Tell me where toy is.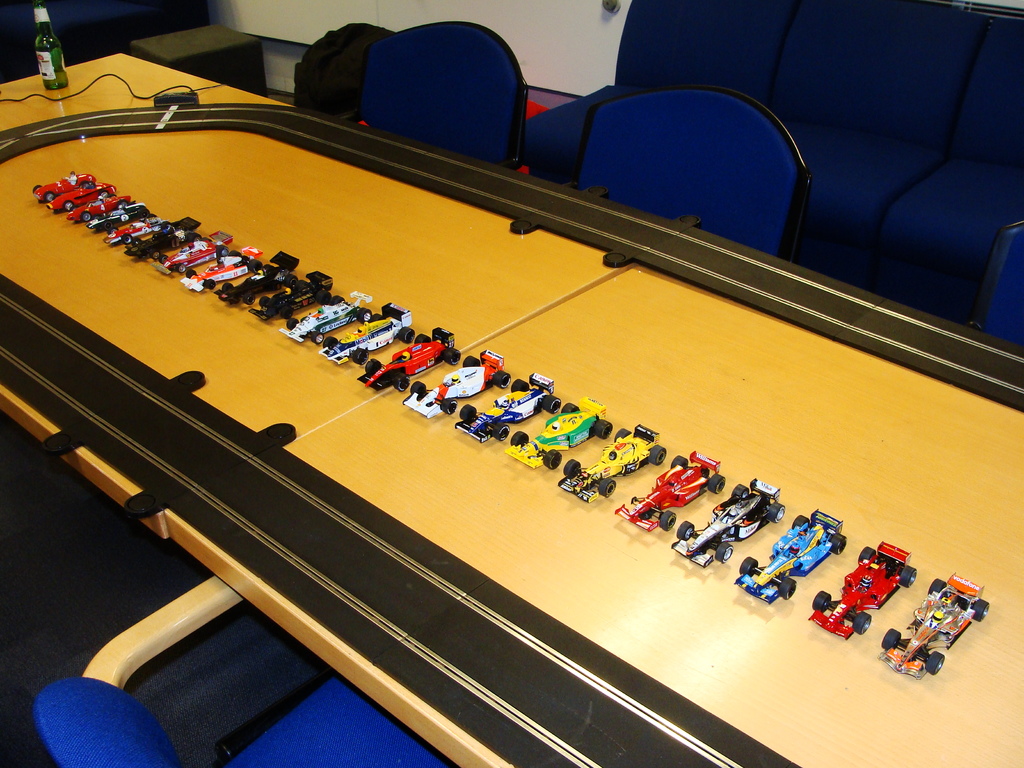
toy is at box(45, 179, 115, 212).
